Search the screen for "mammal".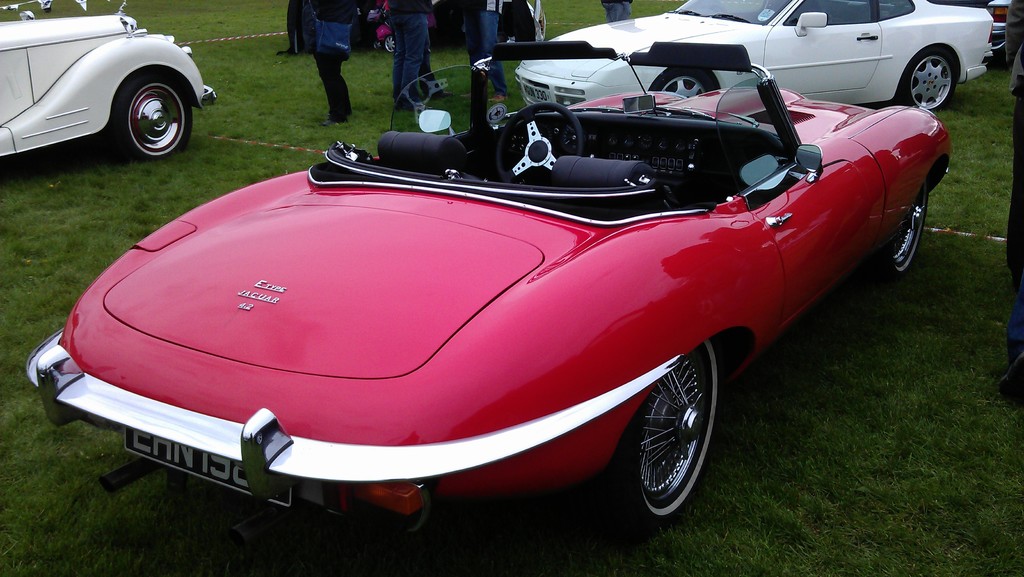
Found at [388, 0, 432, 129].
